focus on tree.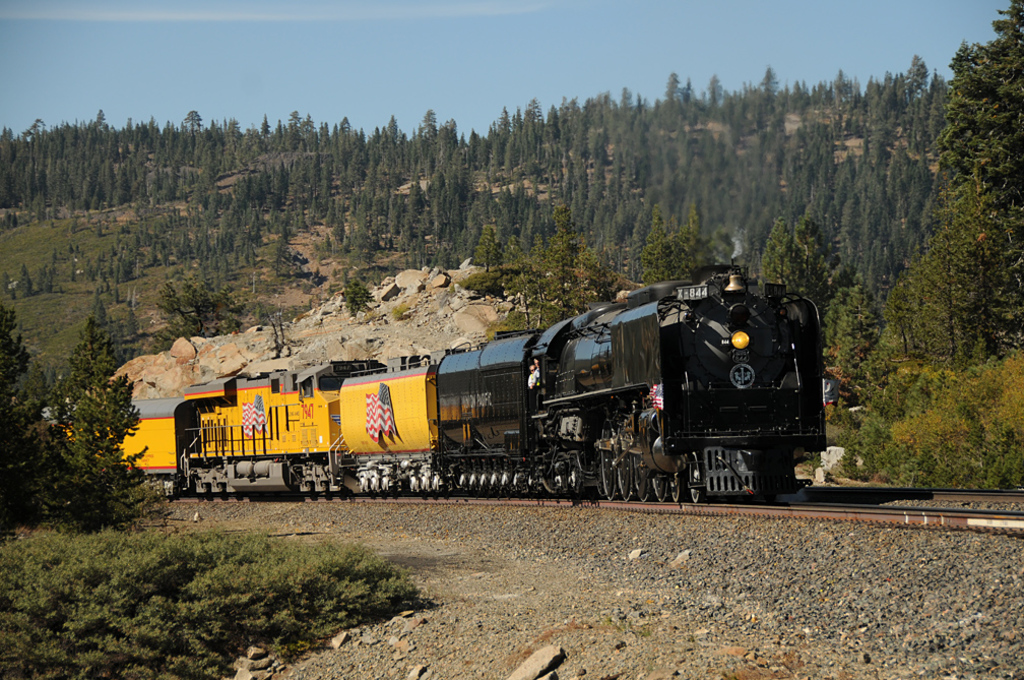
Focused at (14,319,145,510).
